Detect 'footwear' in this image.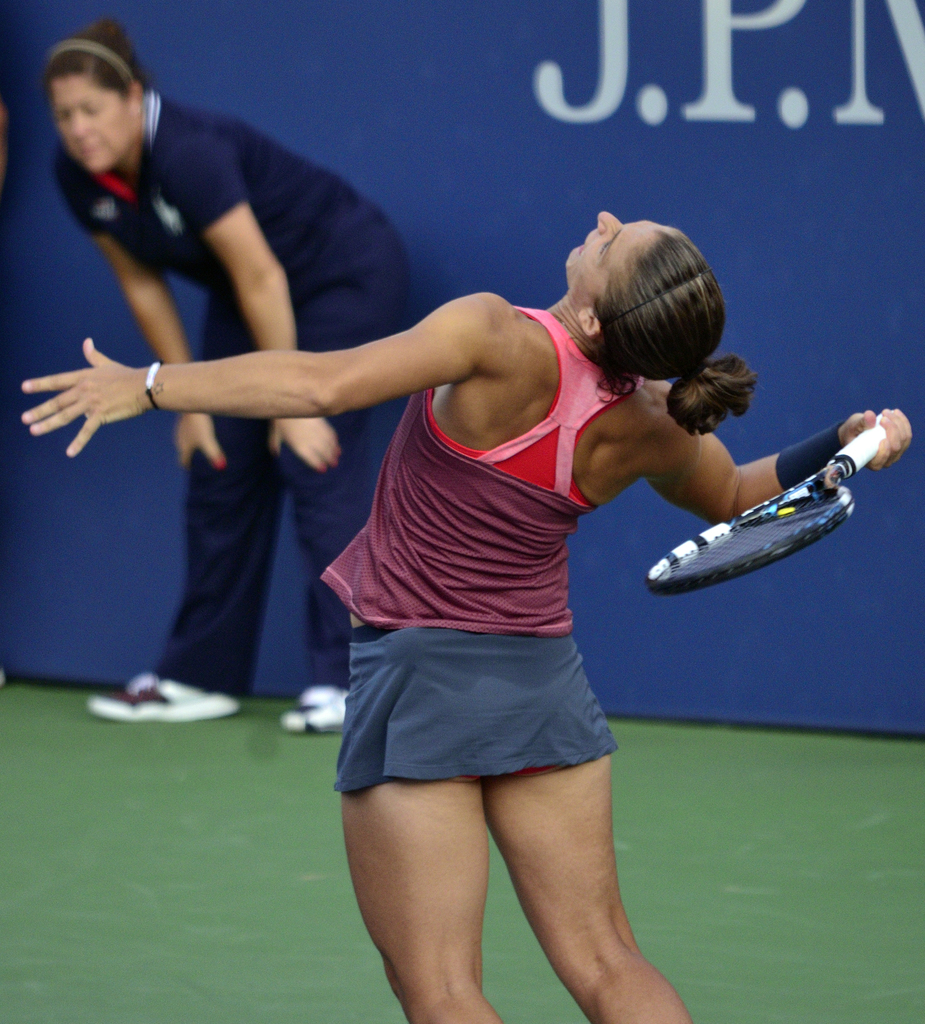
Detection: (281,676,353,735).
